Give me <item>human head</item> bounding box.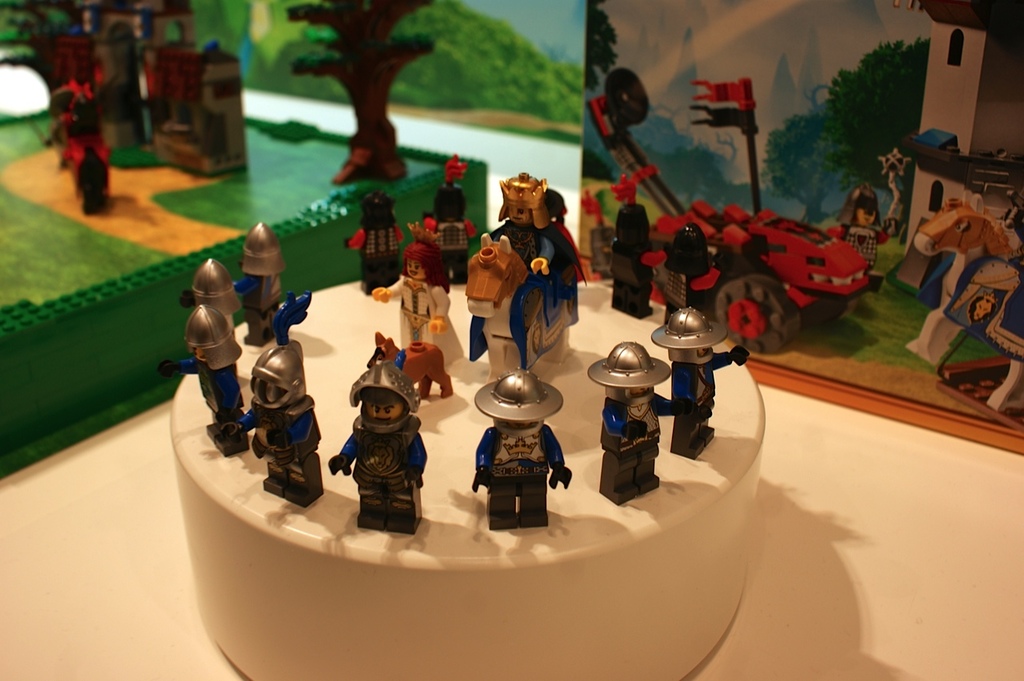
detection(468, 369, 567, 440).
